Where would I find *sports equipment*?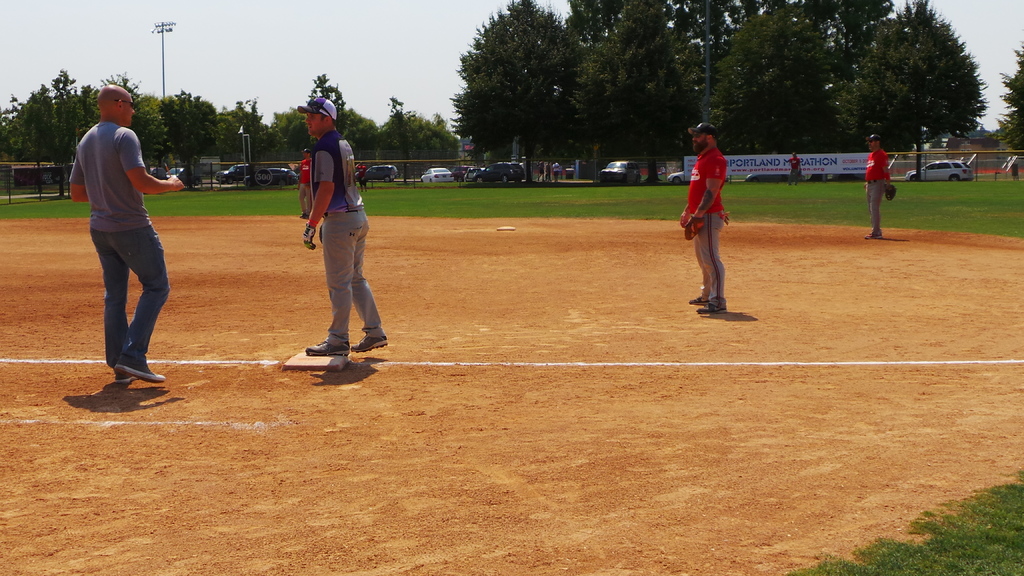
At <region>303, 221, 316, 253</region>.
